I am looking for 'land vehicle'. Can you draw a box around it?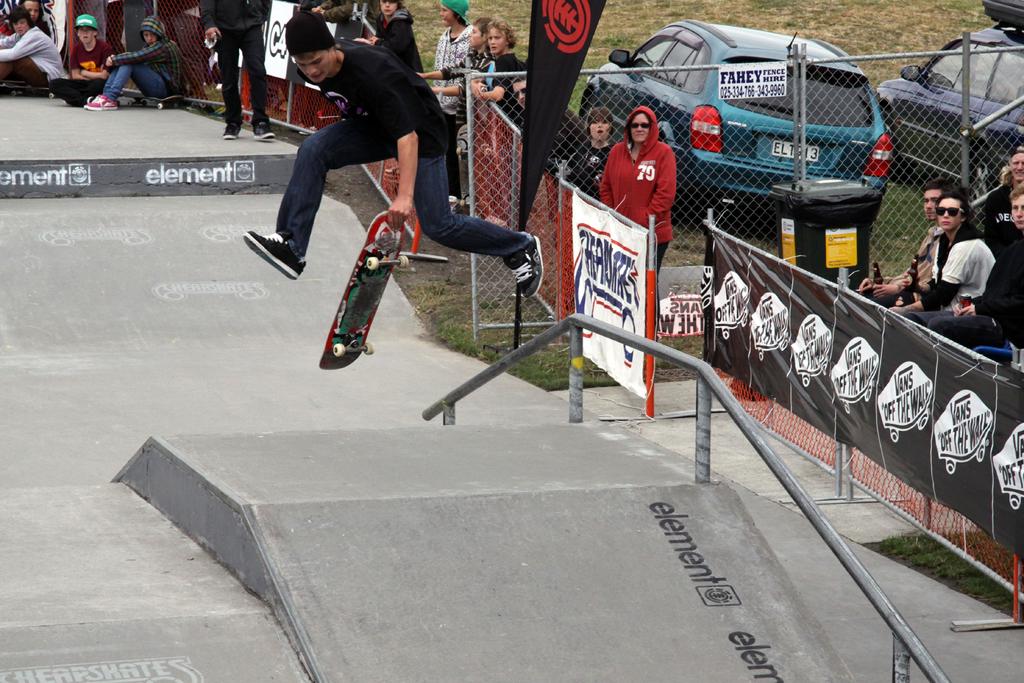
Sure, the bounding box is BBox(871, 24, 1023, 185).
